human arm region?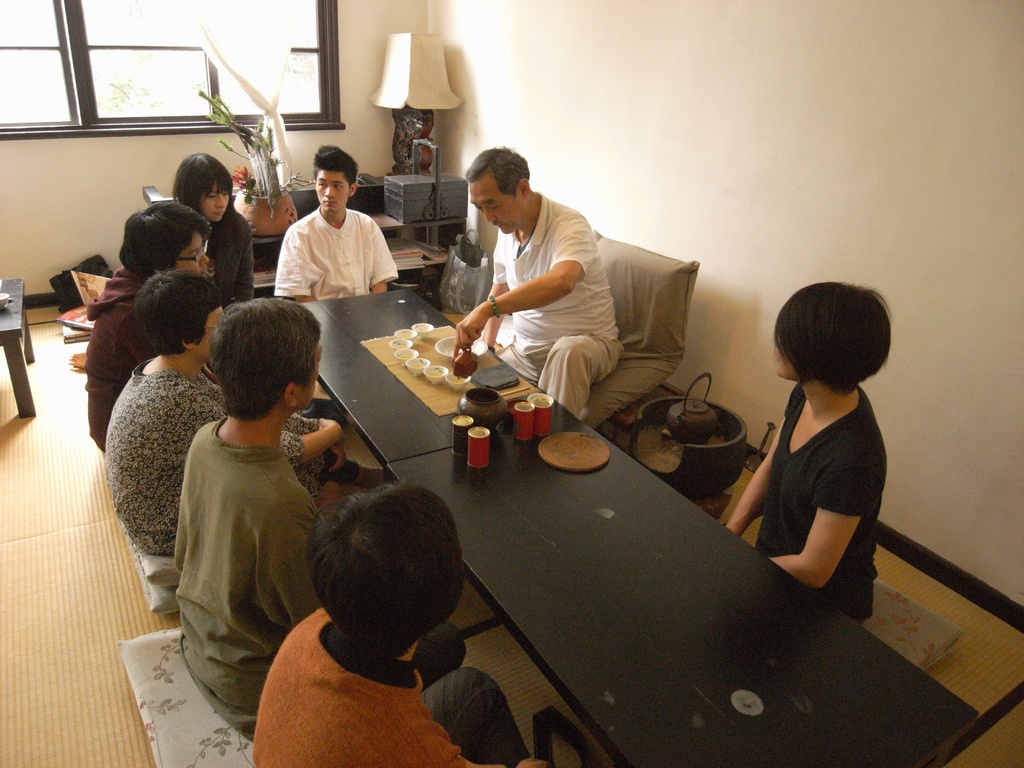
x1=403 y1=730 x2=559 y2=767
